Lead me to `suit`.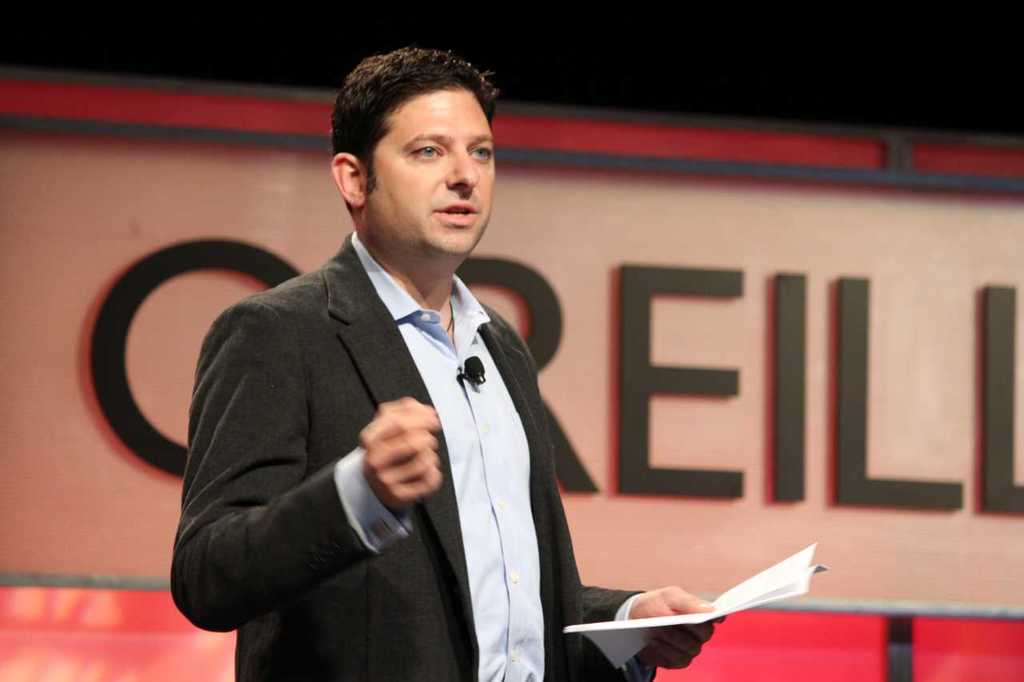
Lead to box(198, 217, 666, 668).
